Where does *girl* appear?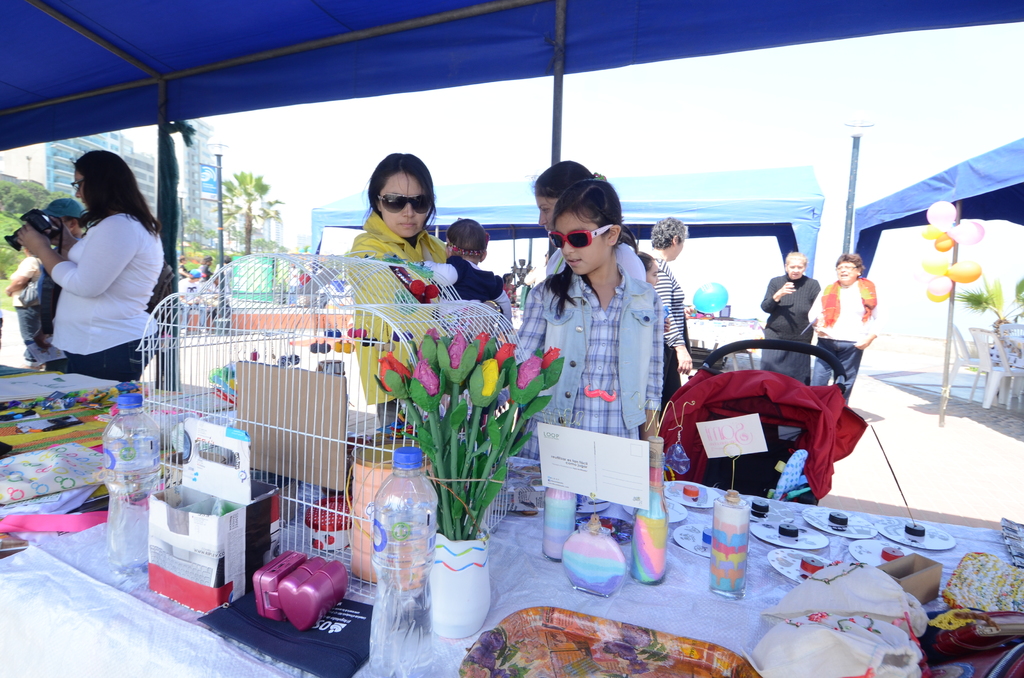
Appears at detection(507, 175, 660, 435).
